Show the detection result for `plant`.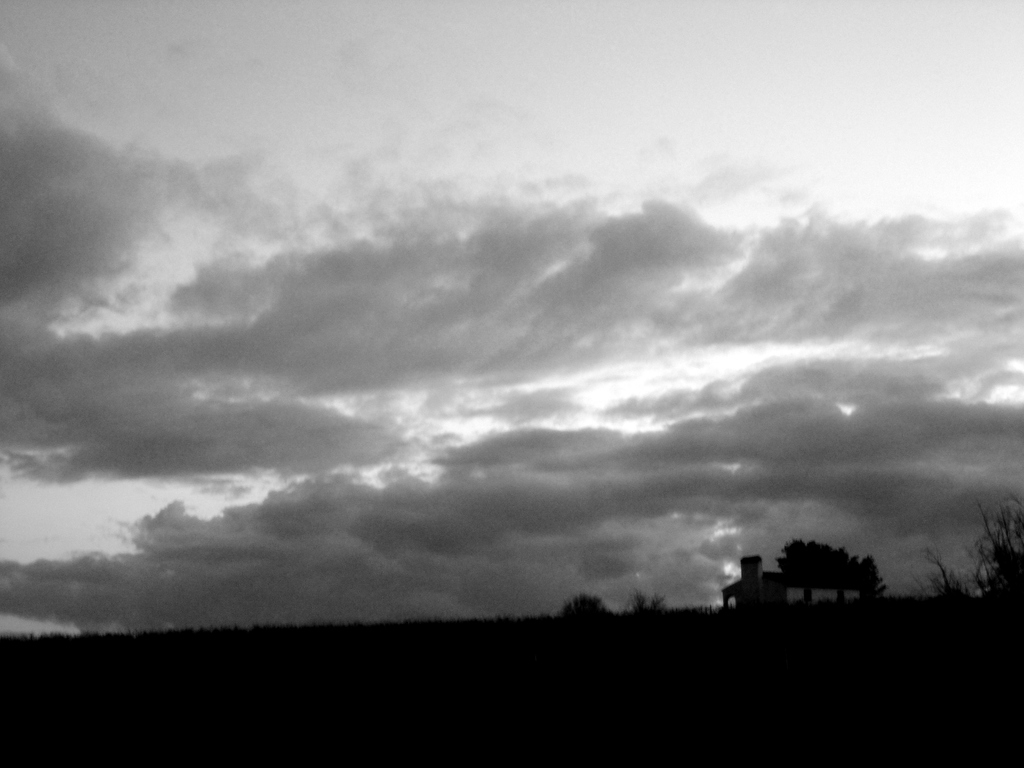
locate(561, 590, 615, 617).
